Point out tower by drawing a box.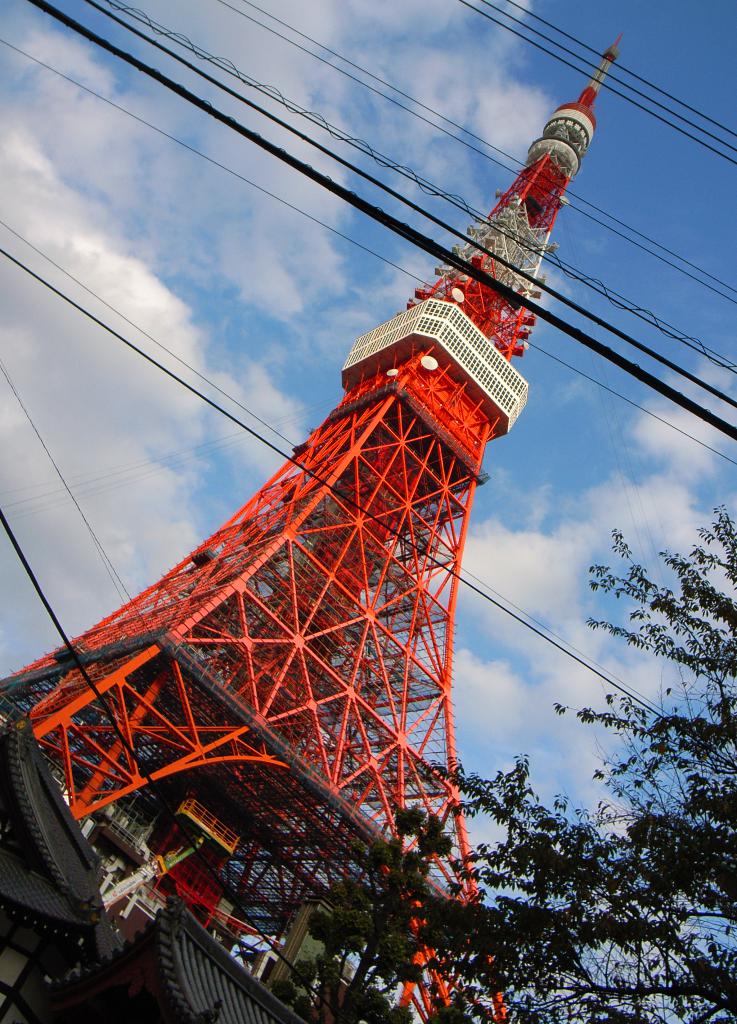
<region>4, 59, 633, 966</region>.
